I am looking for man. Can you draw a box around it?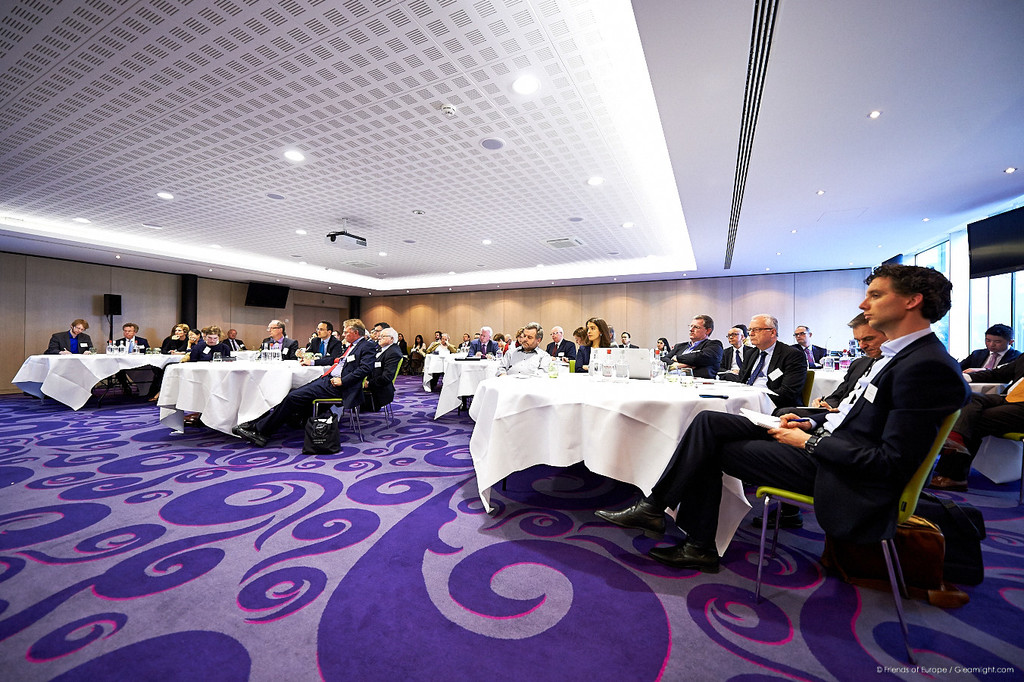
Sure, the bounding box is 434 329 453 352.
